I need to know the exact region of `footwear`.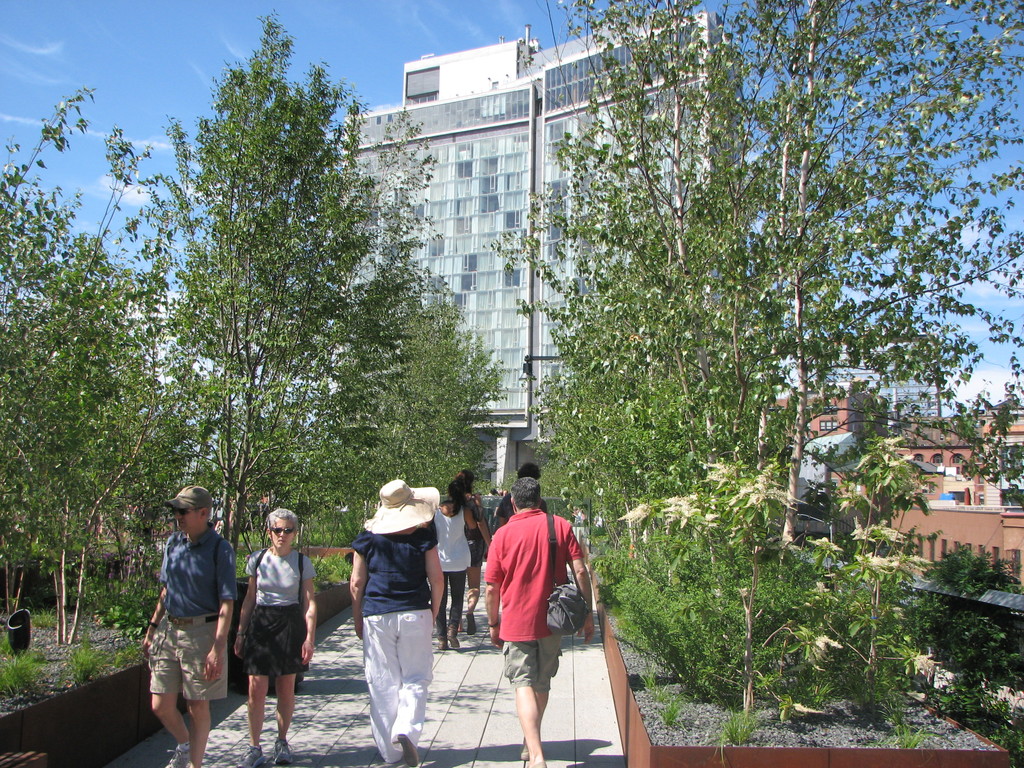
Region: pyautogui.locateOnScreen(163, 740, 200, 767).
